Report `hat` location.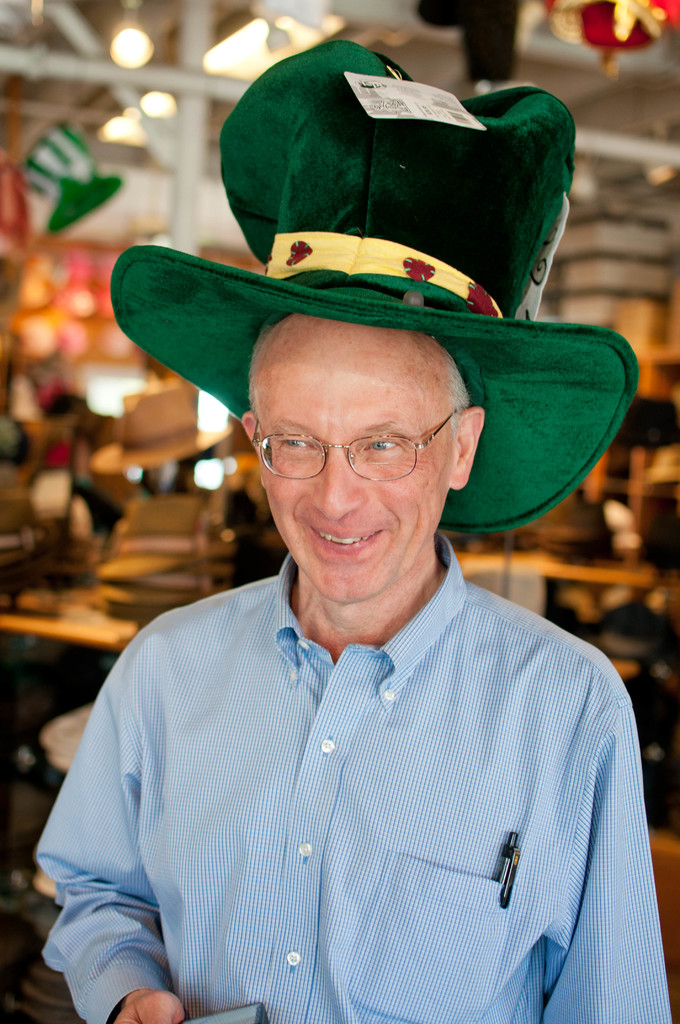
Report: bbox=[111, 42, 643, 531].
